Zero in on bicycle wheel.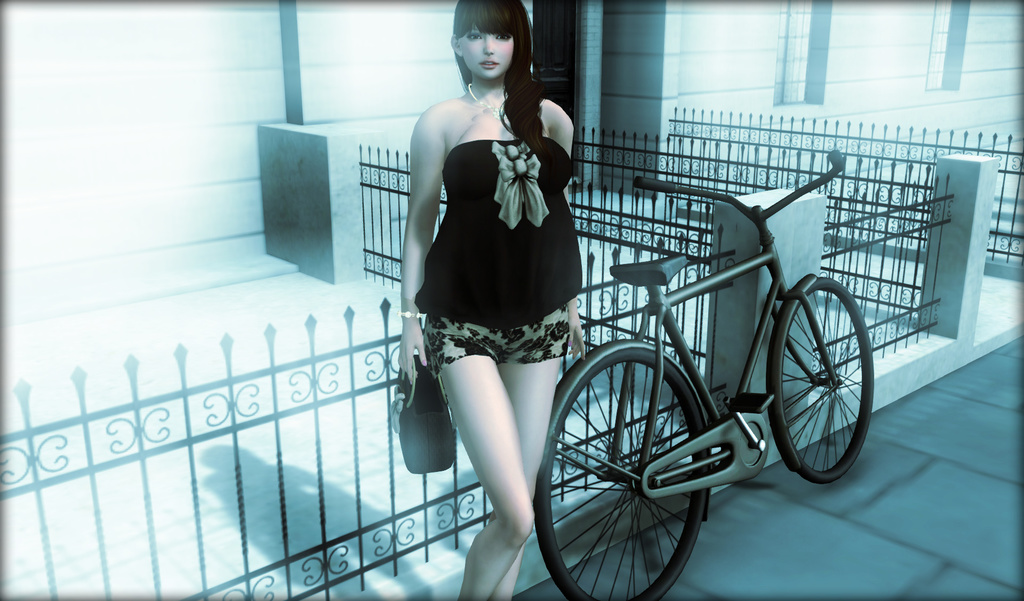
Zeroed in: select_region(774, 273, 868, 497).
